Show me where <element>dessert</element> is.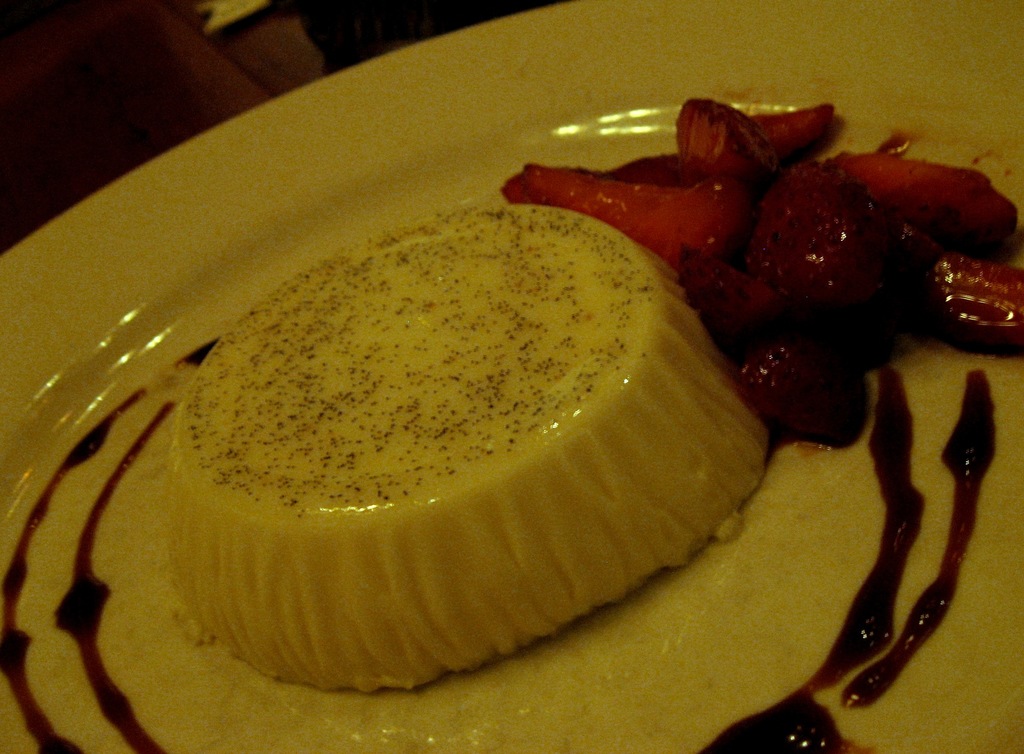
<element>dessert</element> is at l=142, t=170, r=747, b=701.
